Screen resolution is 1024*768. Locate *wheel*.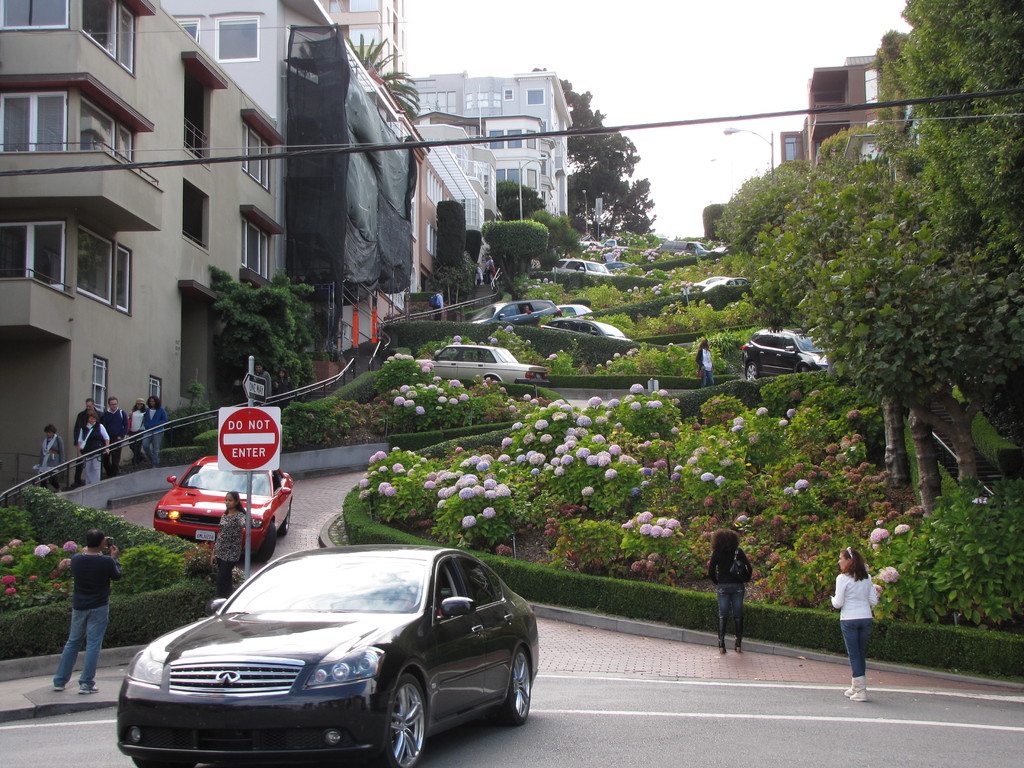
BBox(280, 504, 292, 538).
